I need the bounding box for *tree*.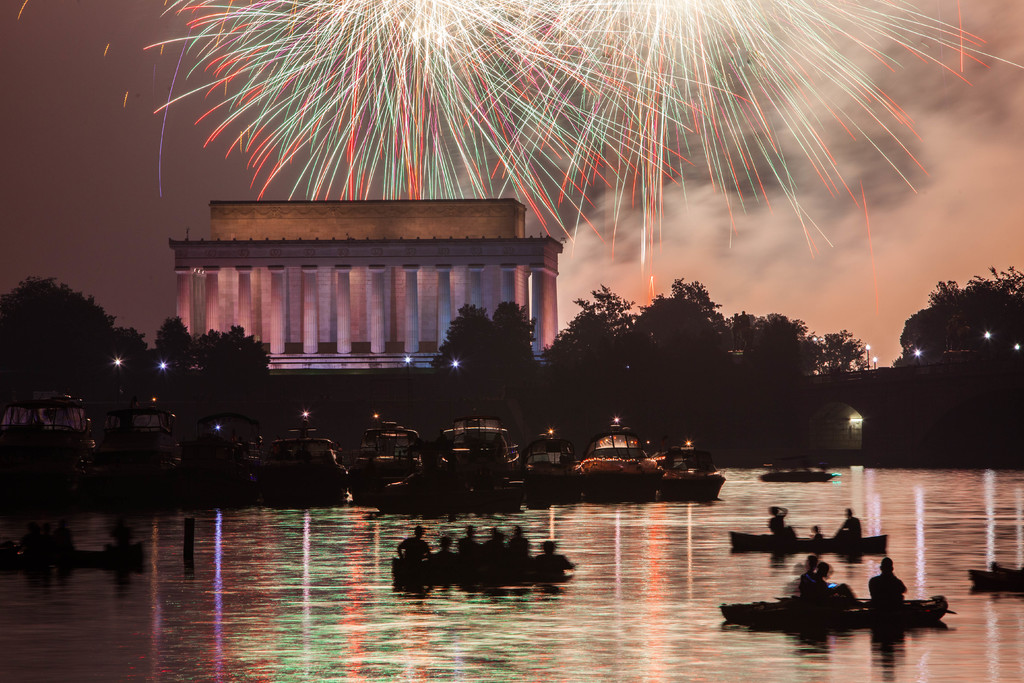
Here it is: BBox(725, 314, 831, 404).
